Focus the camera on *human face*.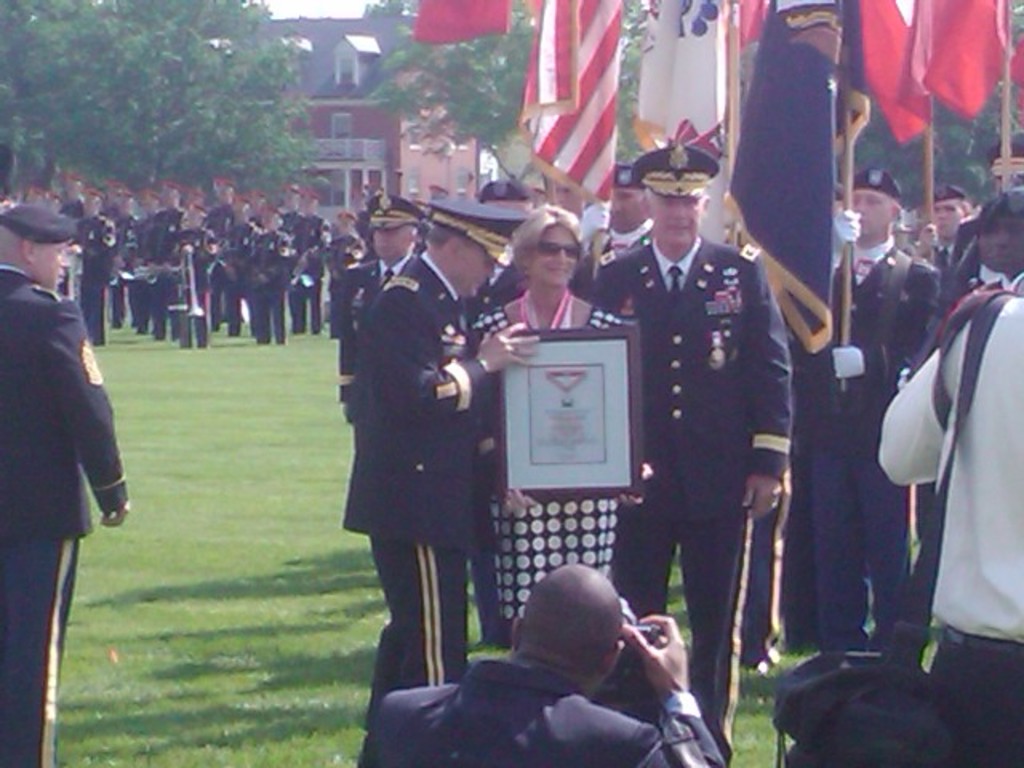
Focus region: [454,243,496,296].
